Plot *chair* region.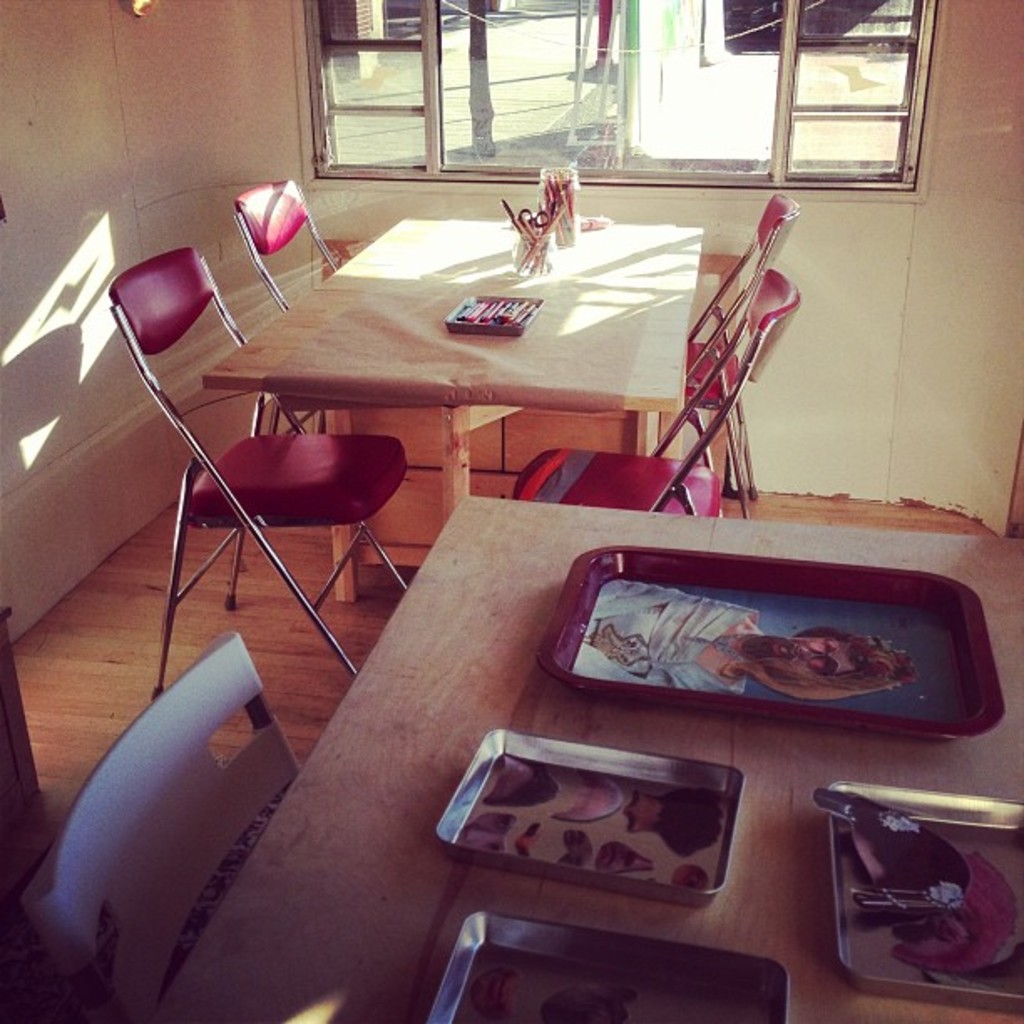
Plotted at rect(515, 264, 800, 525).
